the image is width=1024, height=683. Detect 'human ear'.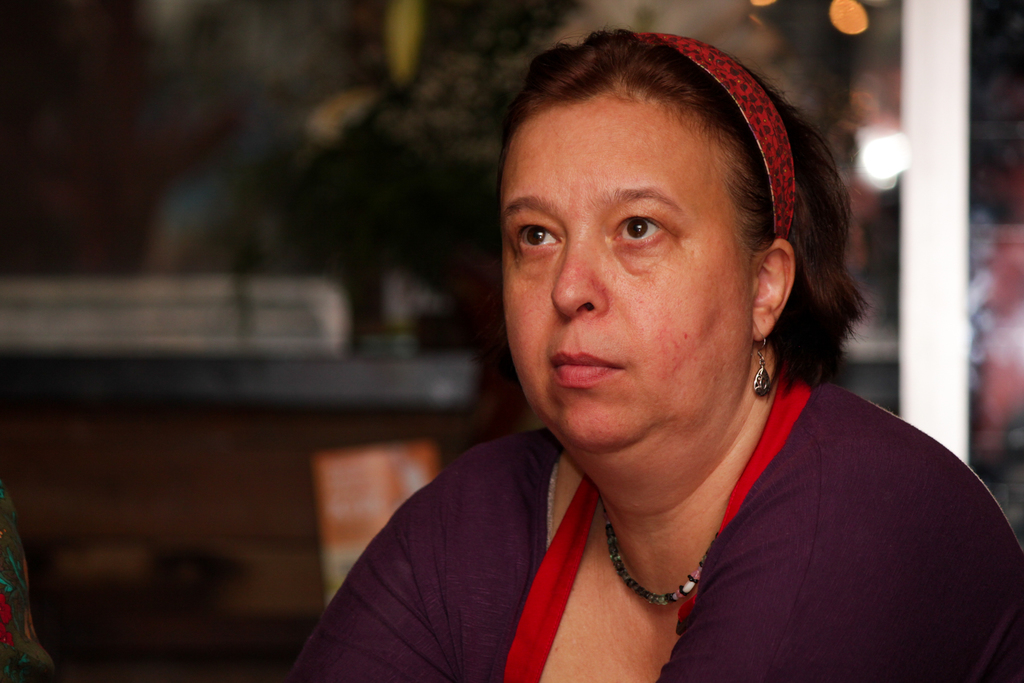
Detection: [751, 236, 798, 342].
